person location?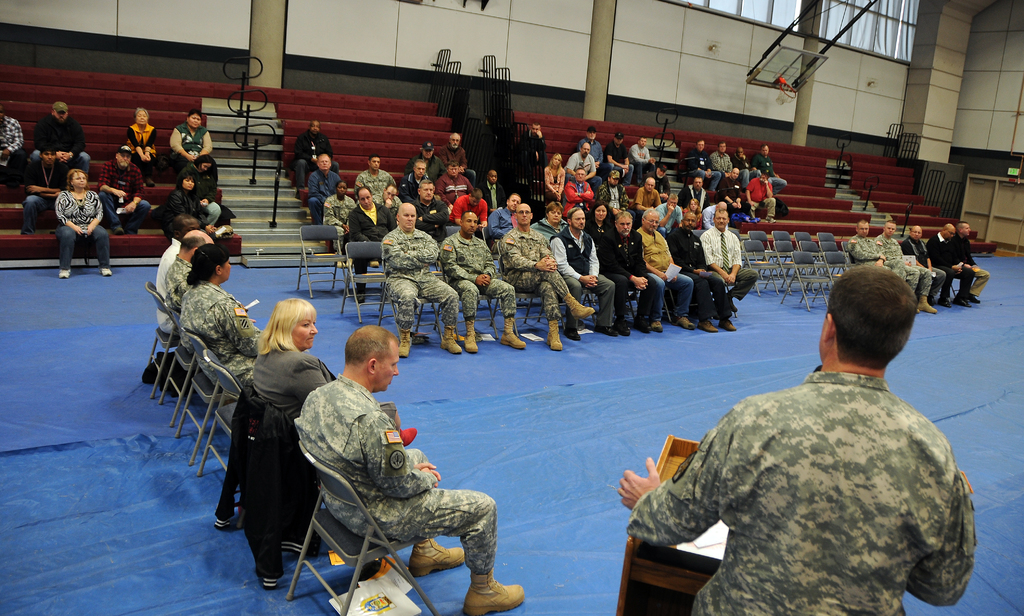
box(250, 295, 416, 446)
